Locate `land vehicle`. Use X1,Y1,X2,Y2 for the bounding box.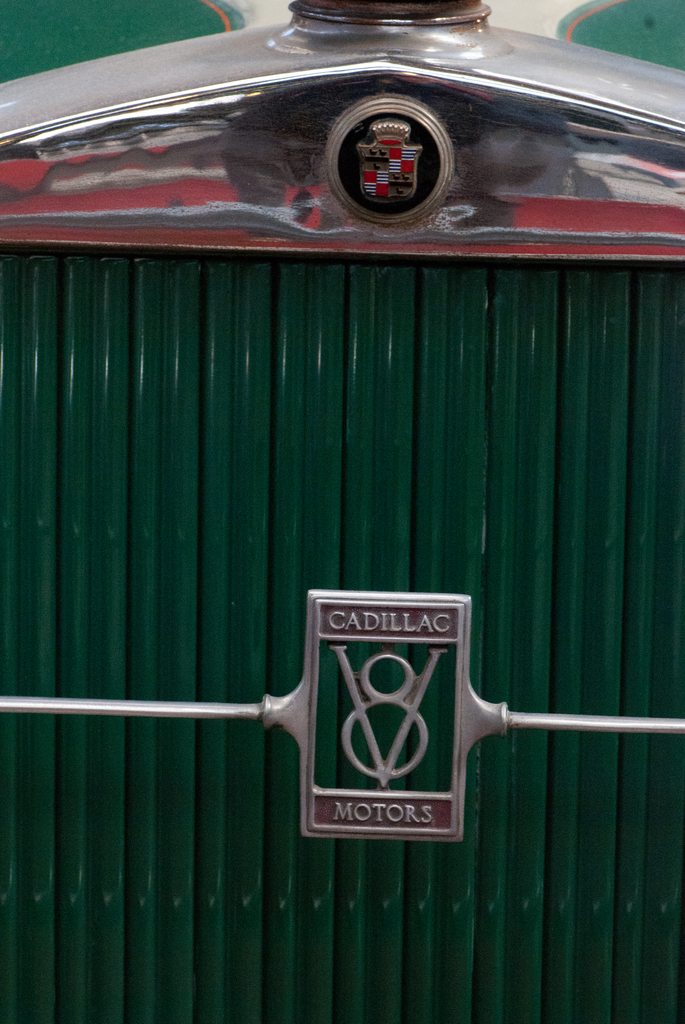
42,19,684,946.
